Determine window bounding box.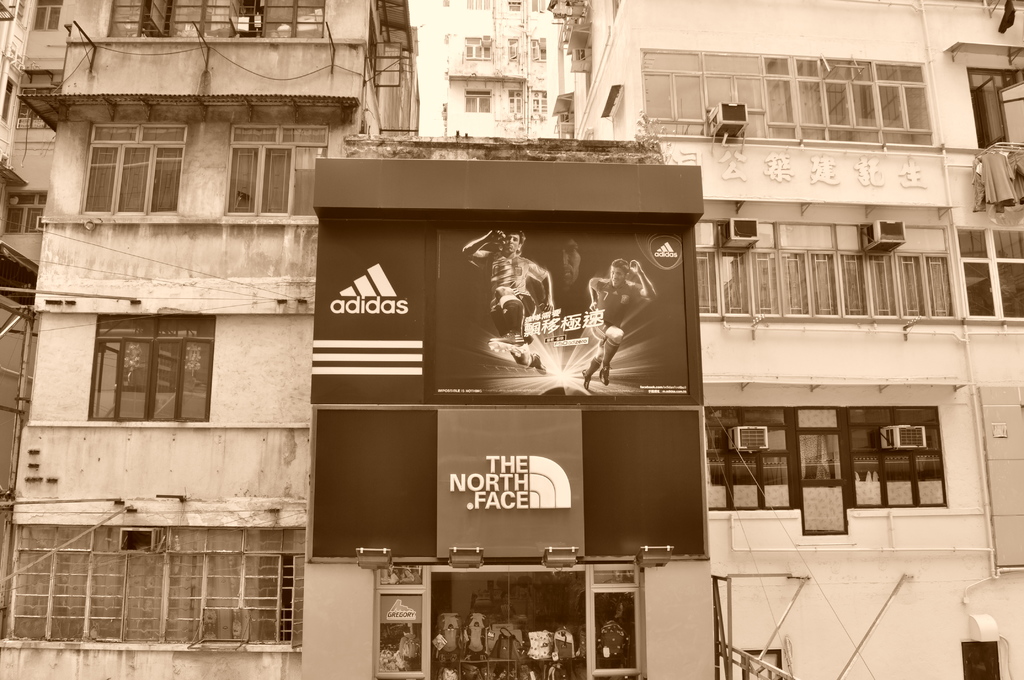
Determined: x1=34 y1=1 x2=64 y2=29.
